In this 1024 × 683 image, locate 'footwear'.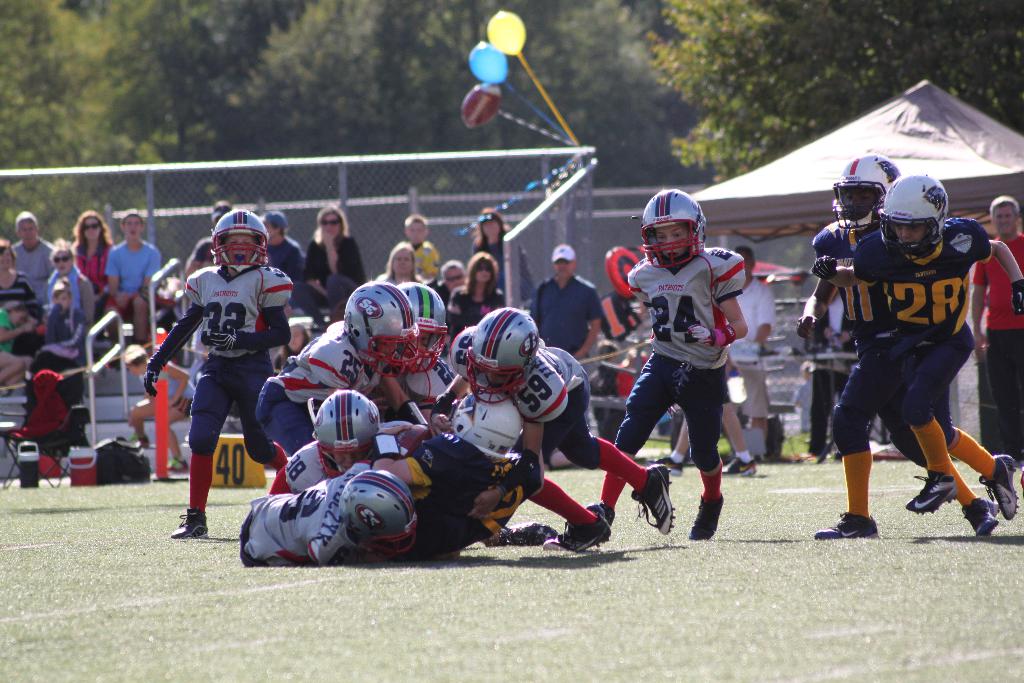
Bounding box: box(647, 454, 682, 479).
